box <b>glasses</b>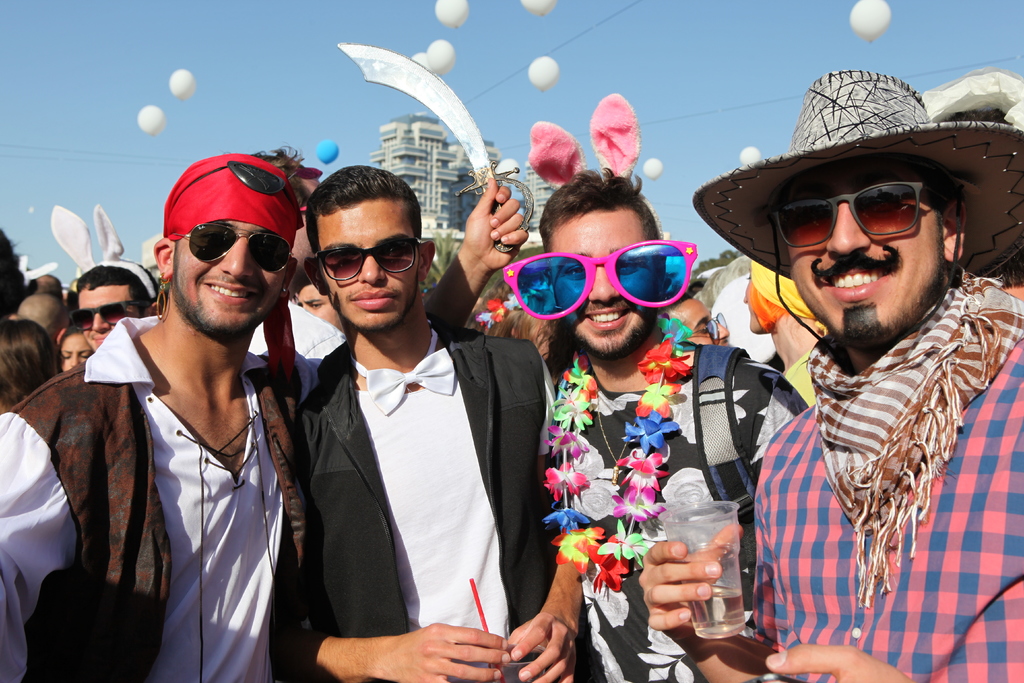
l=317, t=236, r=426, b=285
